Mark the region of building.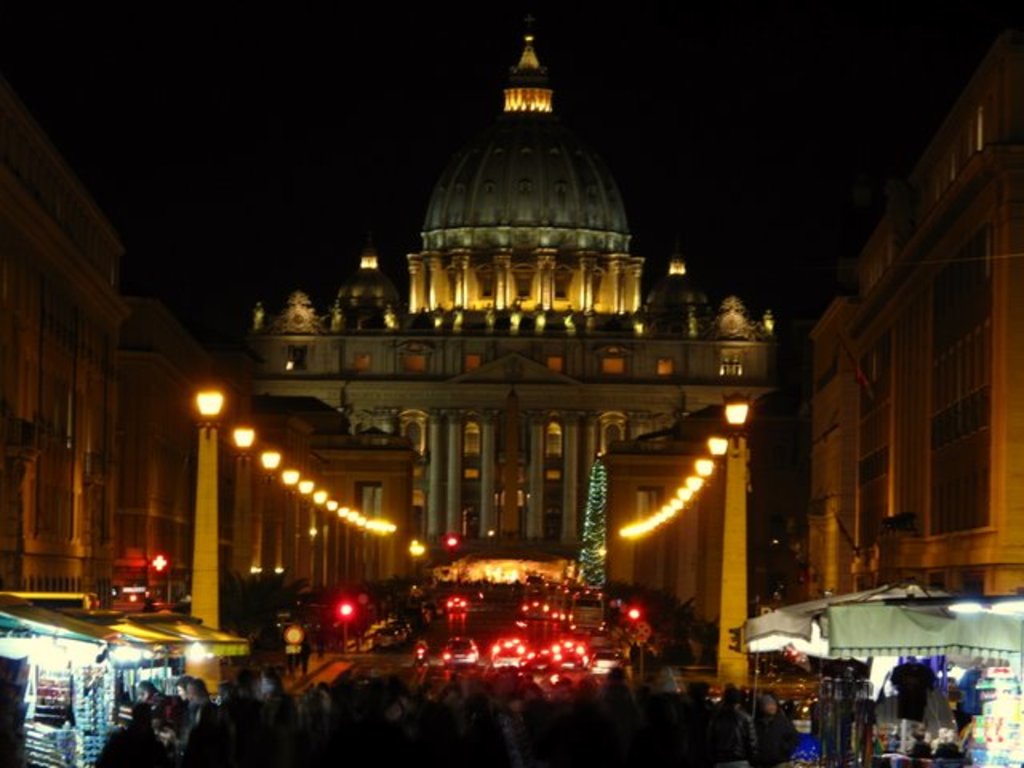
Region: box=[797, 6, 1022, 605].
